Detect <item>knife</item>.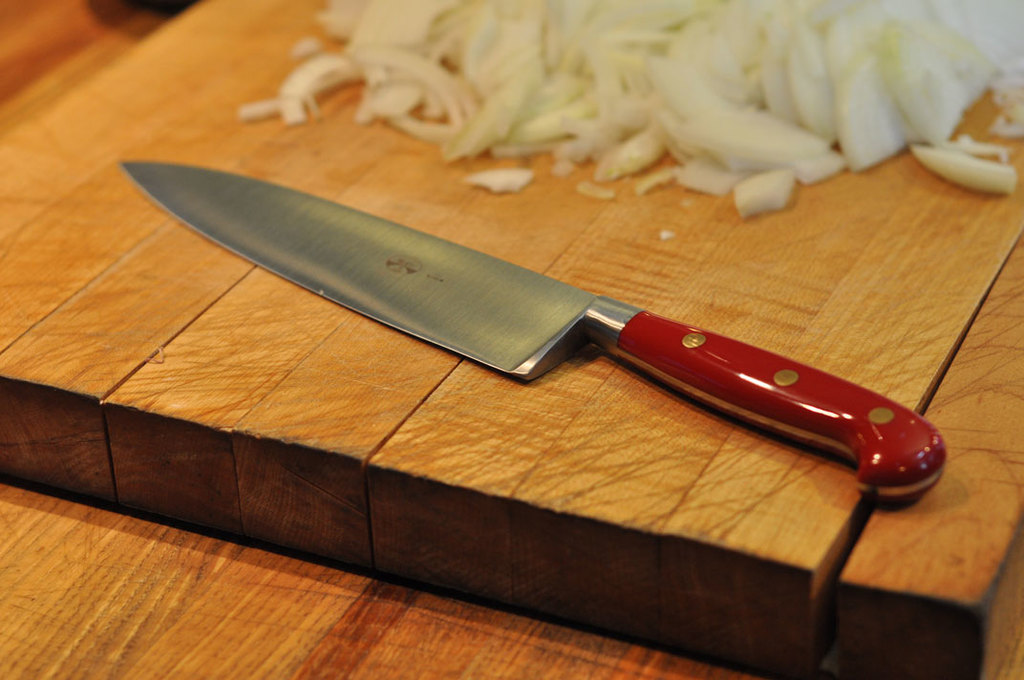
Detected at [117,155,948,510].
